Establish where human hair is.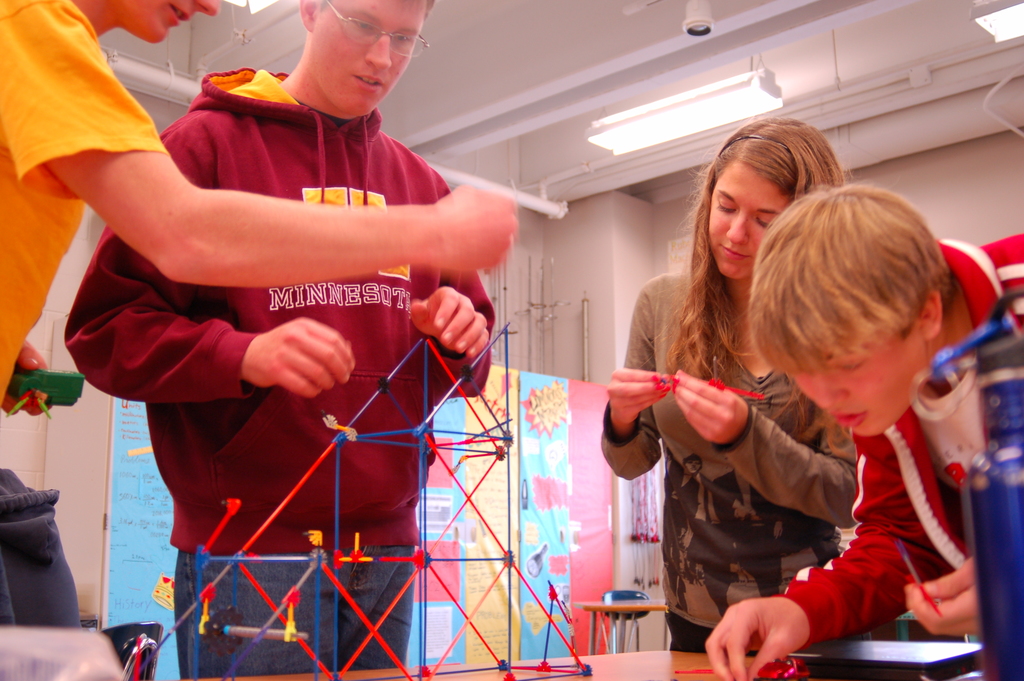
Established at x1=743 y1=174 x2=957 y2=375.
